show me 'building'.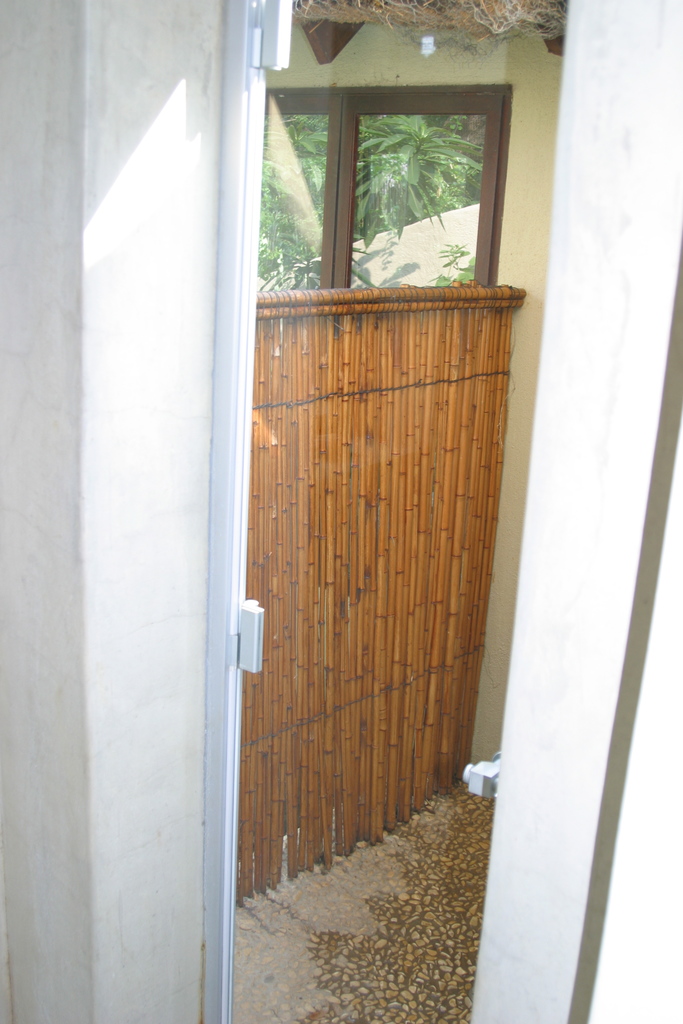
'building' is here: [left=0, top=0, right=682, bottom=1023].
